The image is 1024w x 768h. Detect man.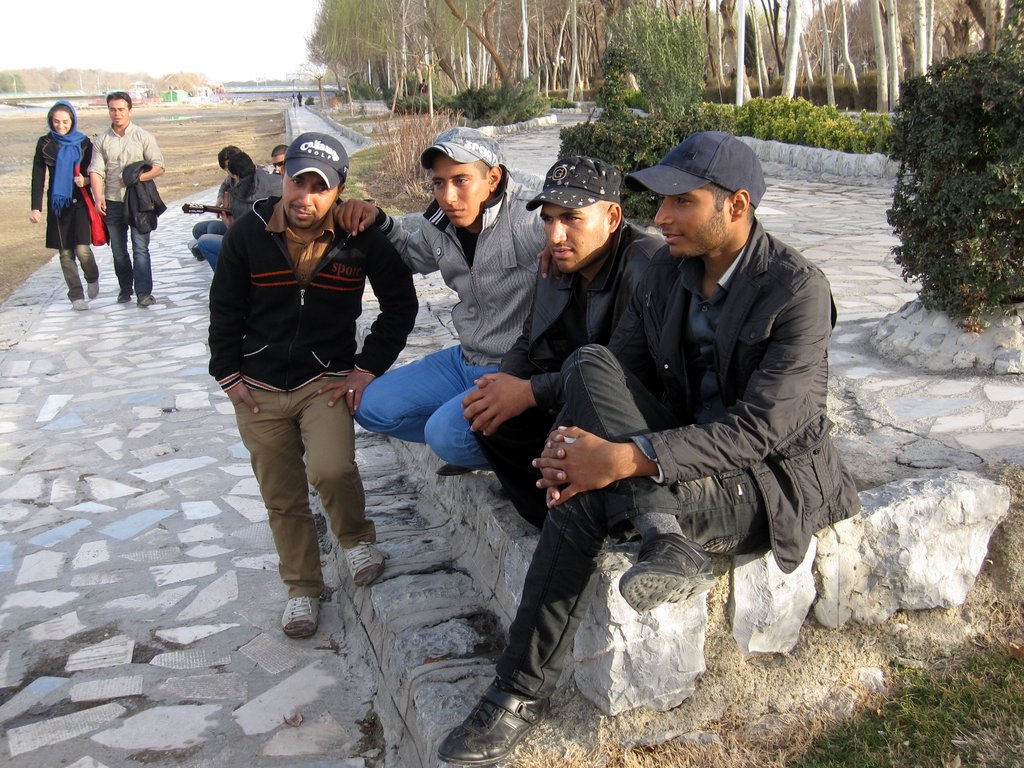
Detection: rect(467, 152, 666, 483).
